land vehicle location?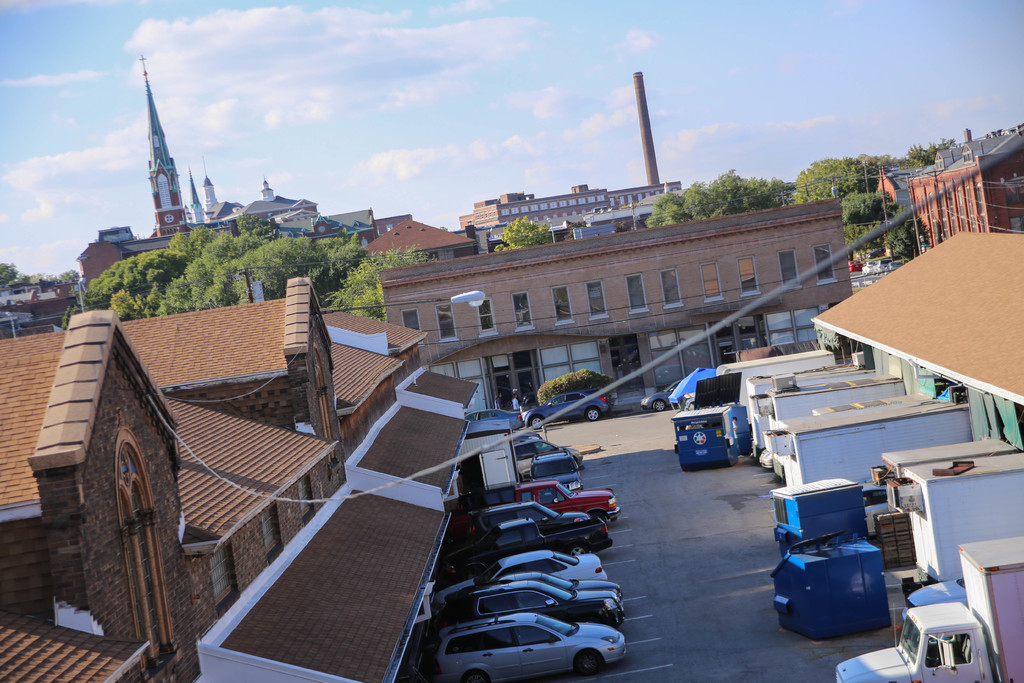
<box>641,384,675,413</box>
